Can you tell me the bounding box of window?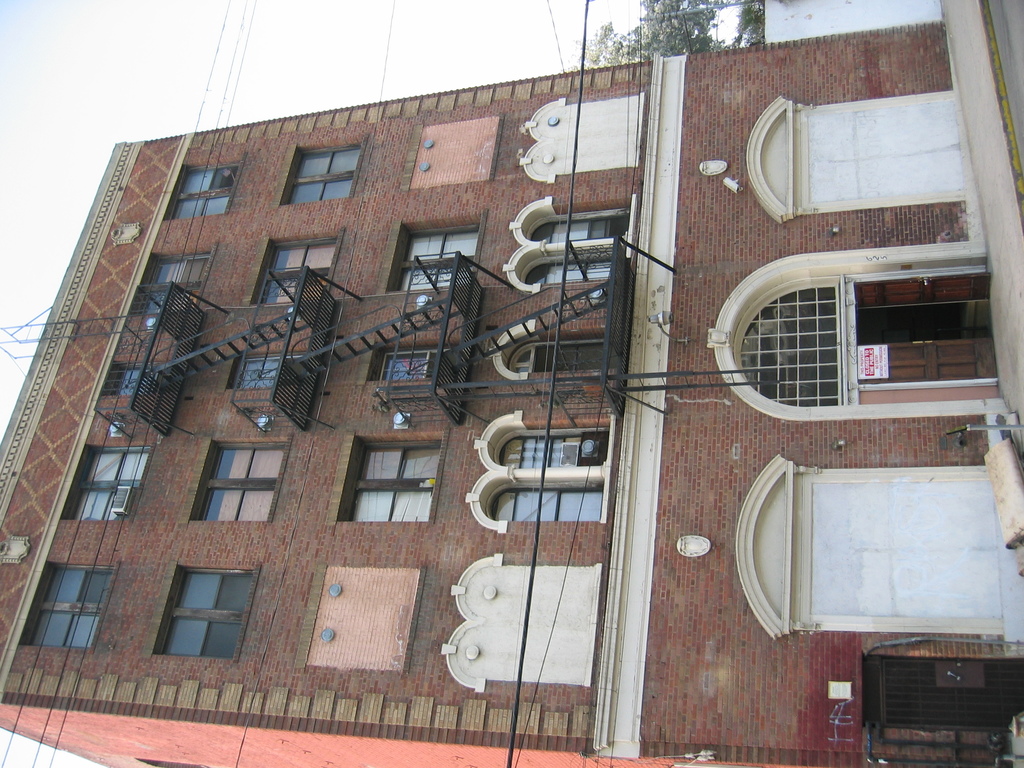
x1=136 y1=246 x2=221 y2=318.
